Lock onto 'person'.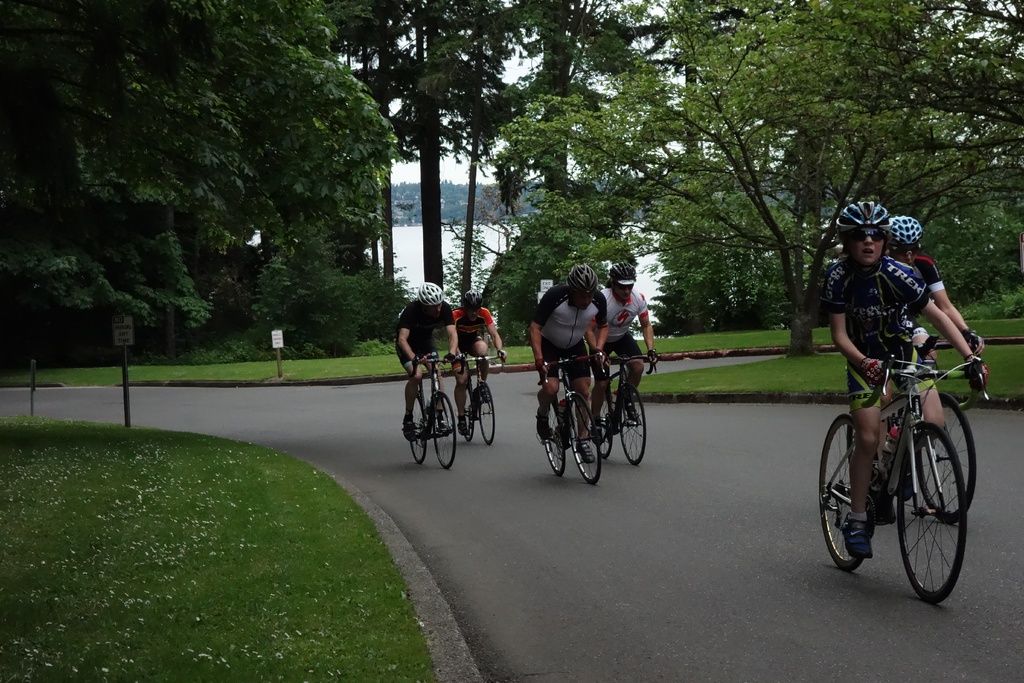
Locked: {"x1": 822, "y1": 201, "x2": 991, "y2": 559}.
